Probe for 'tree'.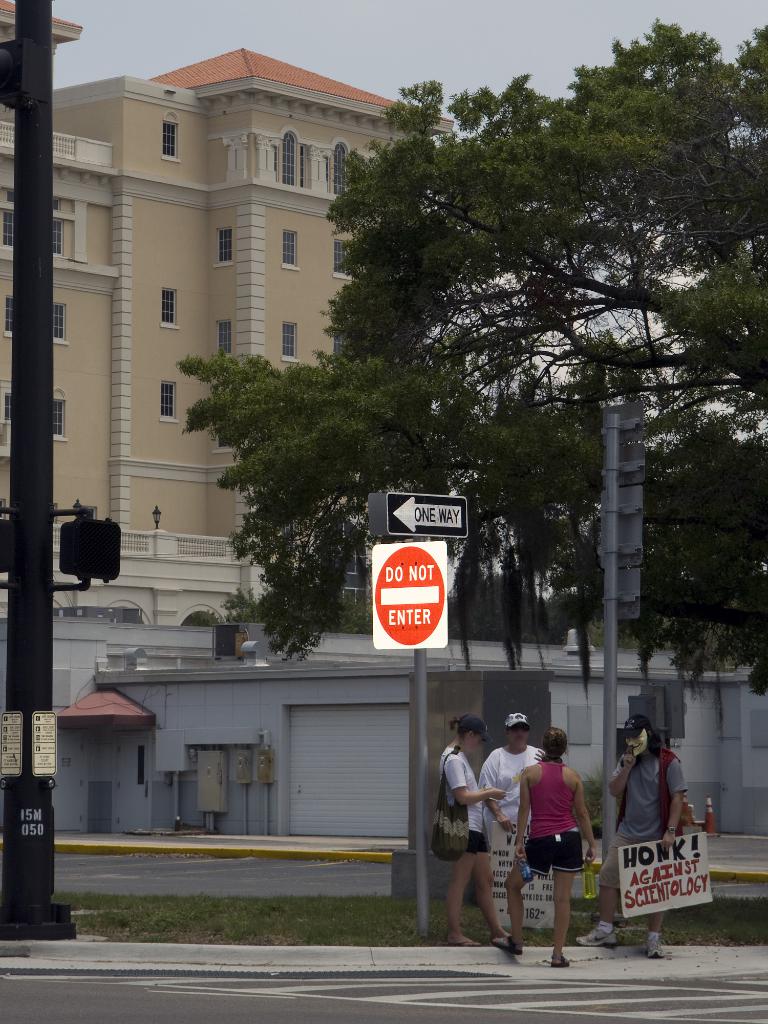
Probe result: select_region(195, 15, 767, 736).
